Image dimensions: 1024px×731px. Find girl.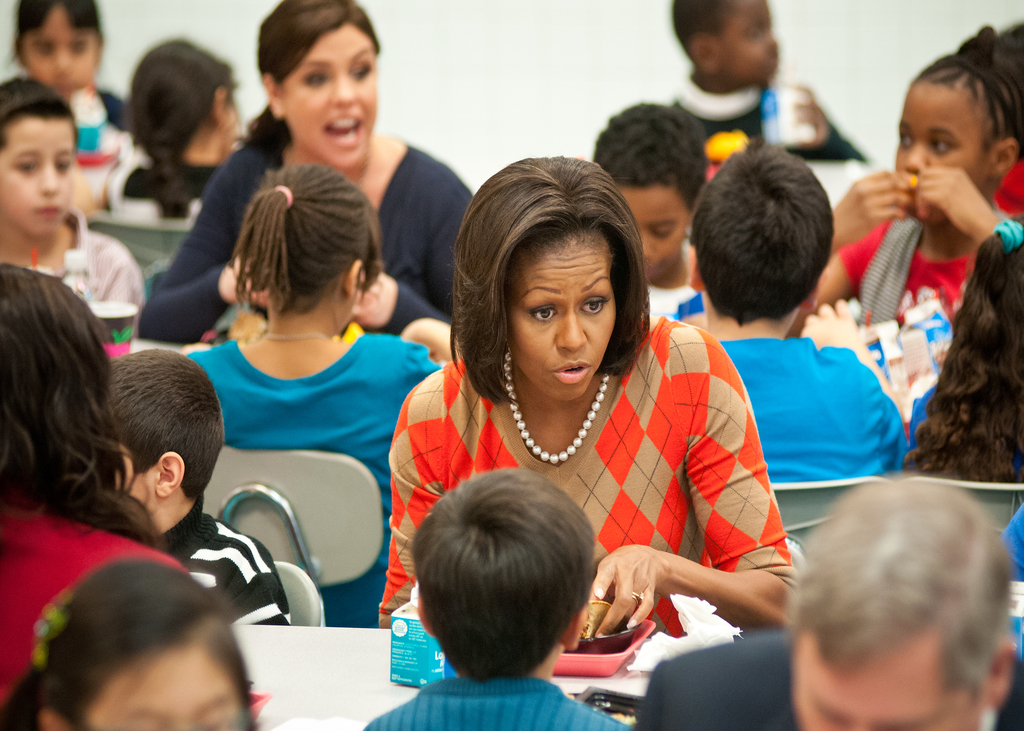
Rect(897, 214, 1023, 482).
